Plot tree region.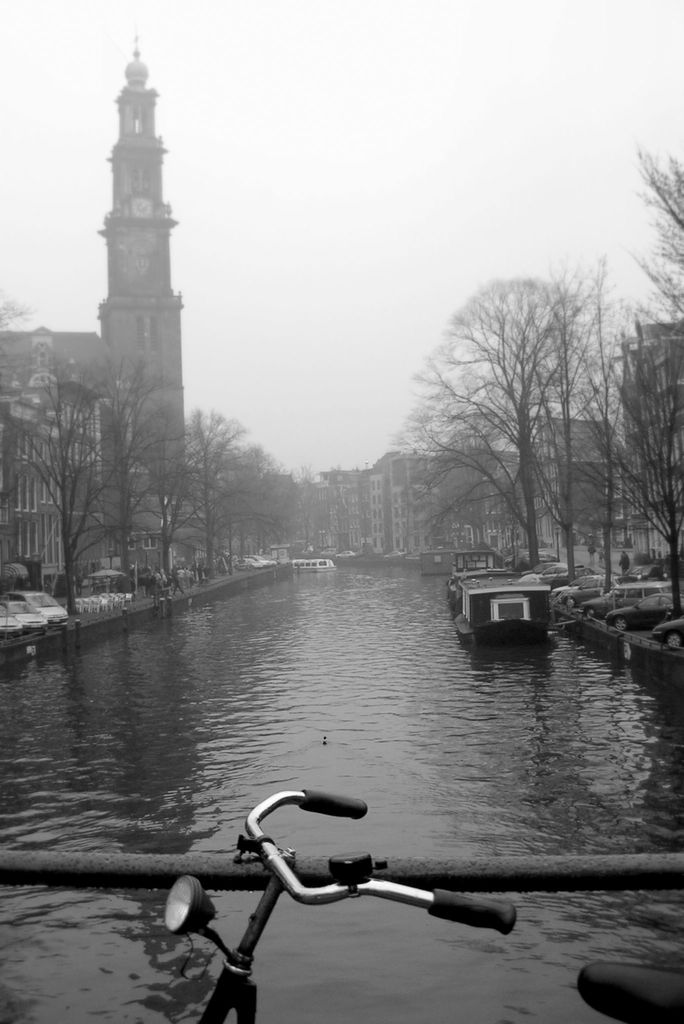
Plotted at [196, 410, 243, 579].
